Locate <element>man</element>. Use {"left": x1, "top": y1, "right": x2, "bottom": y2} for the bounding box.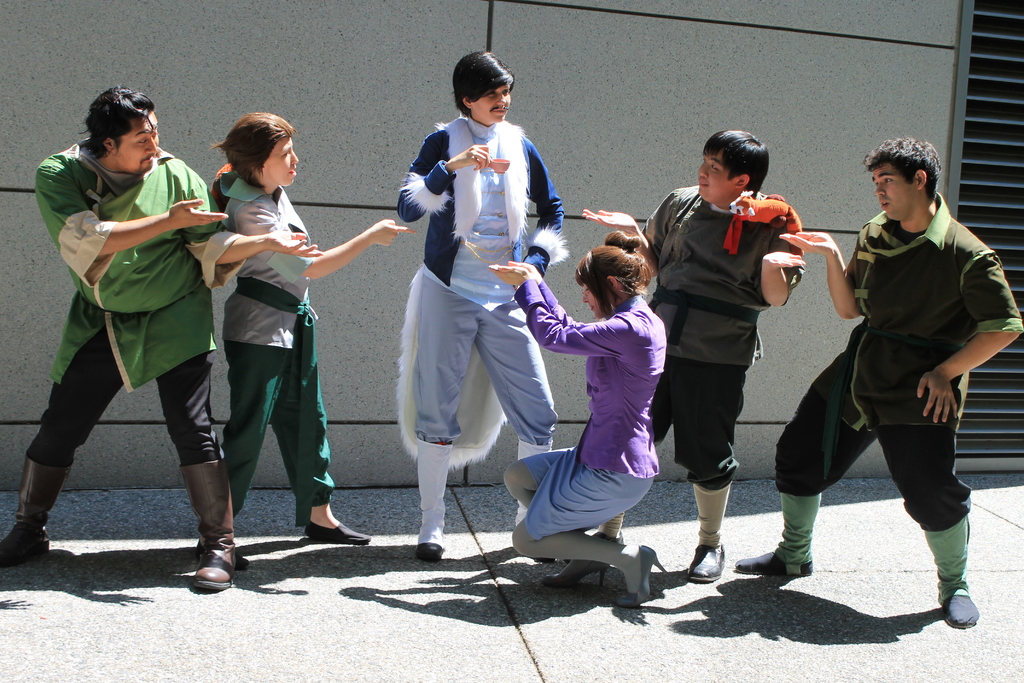
{"left": 580, "top": 132, "right": 803, "bottom": 582}.
